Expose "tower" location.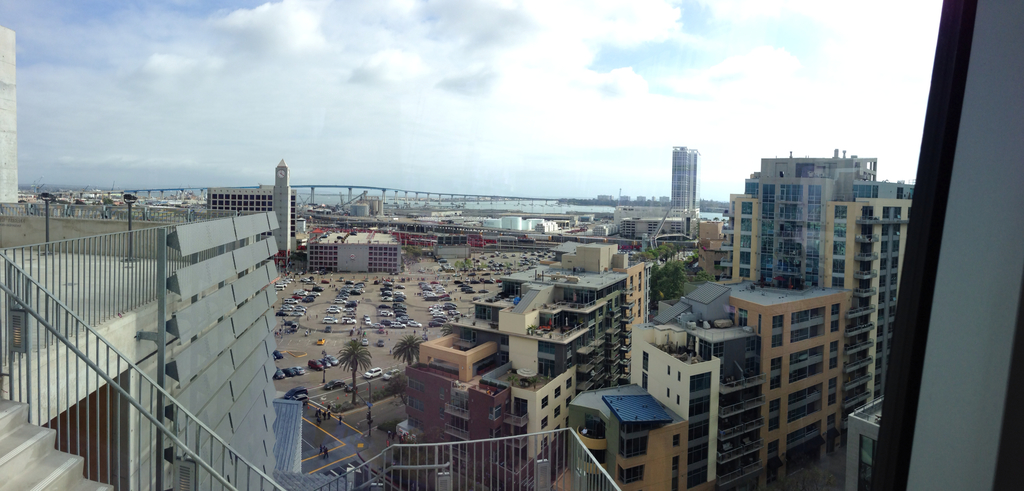
Exposed at (left=270, top=162, right=287, bottom=265).
